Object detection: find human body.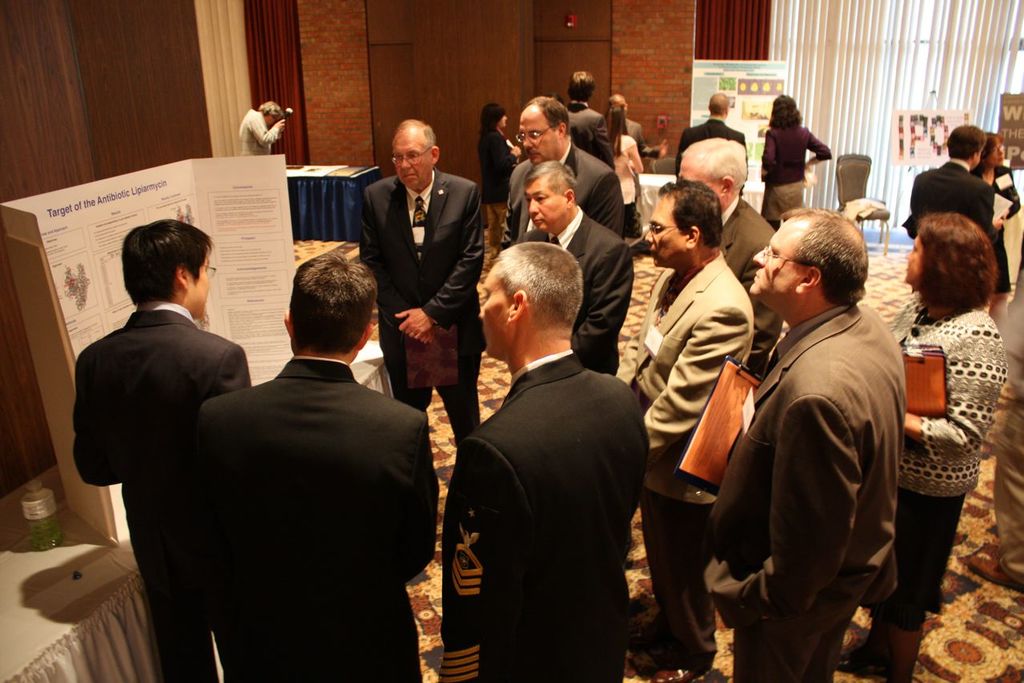
<bbox>758, 100, 835, 212</bbox>.
